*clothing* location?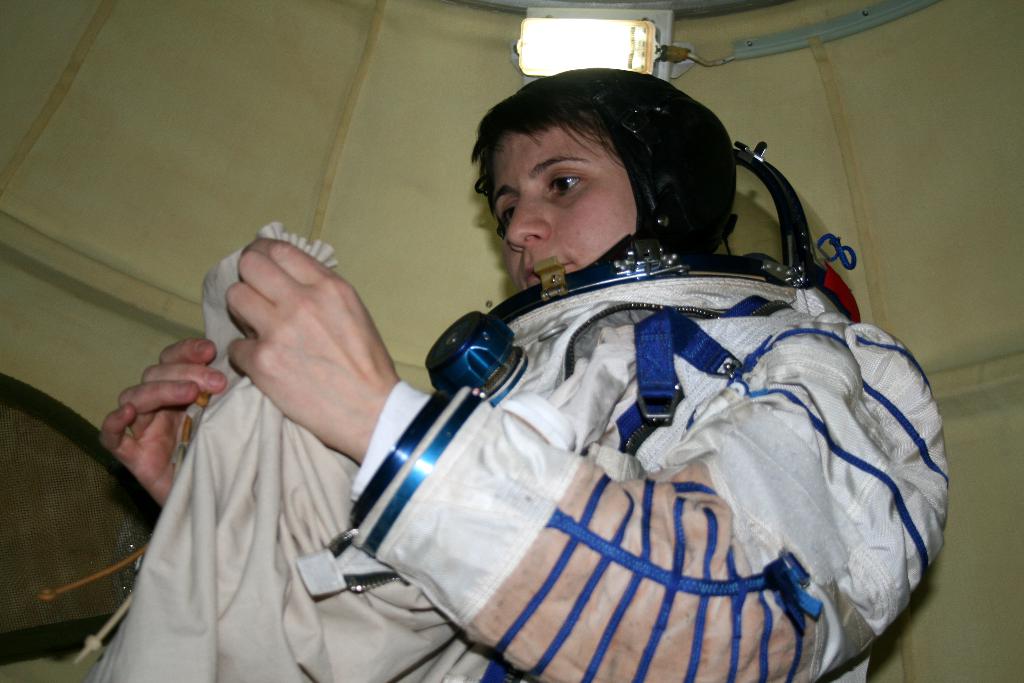
x1=101 y1=277 x2=952 y2=682
